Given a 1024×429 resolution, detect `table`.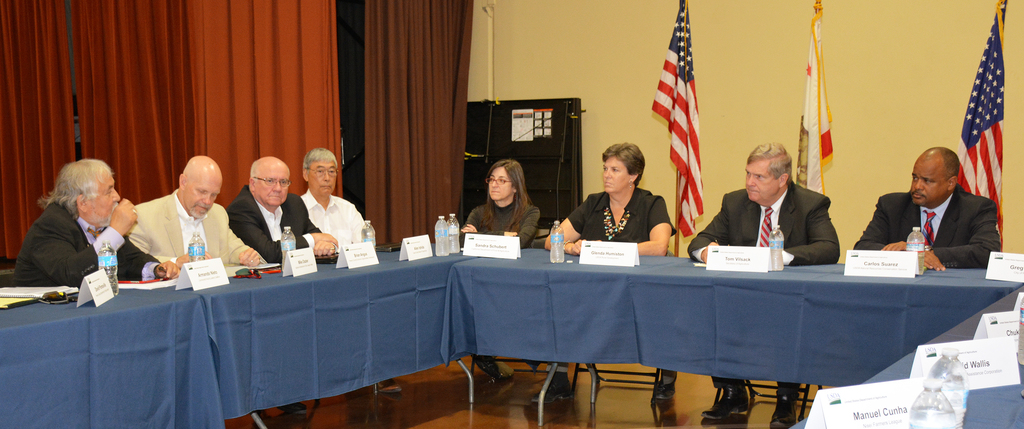
(x1=153, y1=238, x2=1004, y2=415).
